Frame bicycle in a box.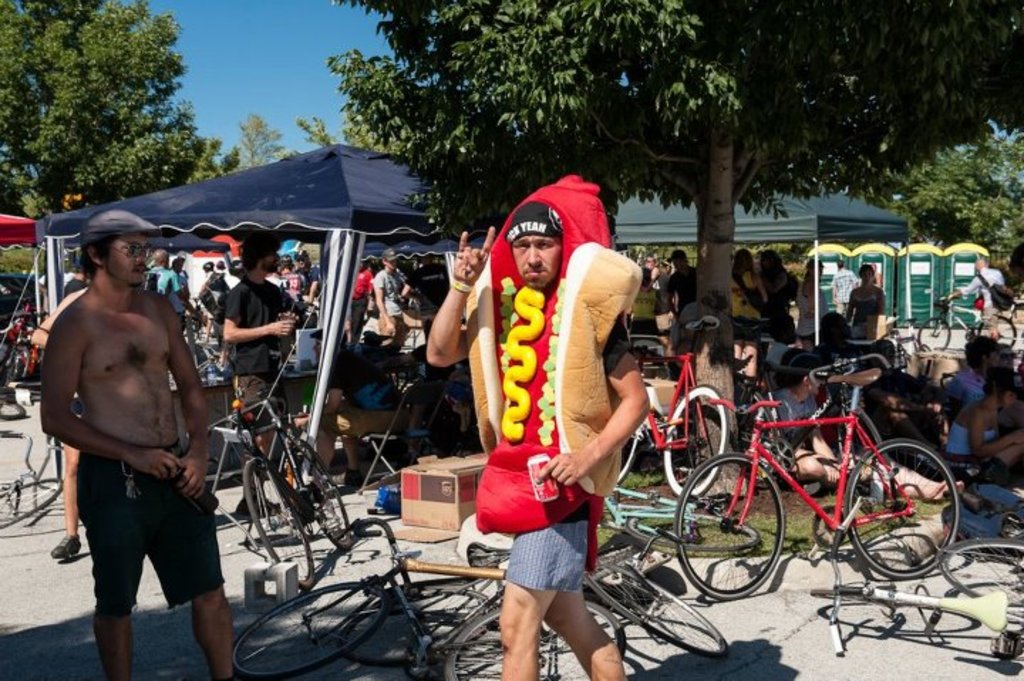
rect(208, 395, 360, 600).
